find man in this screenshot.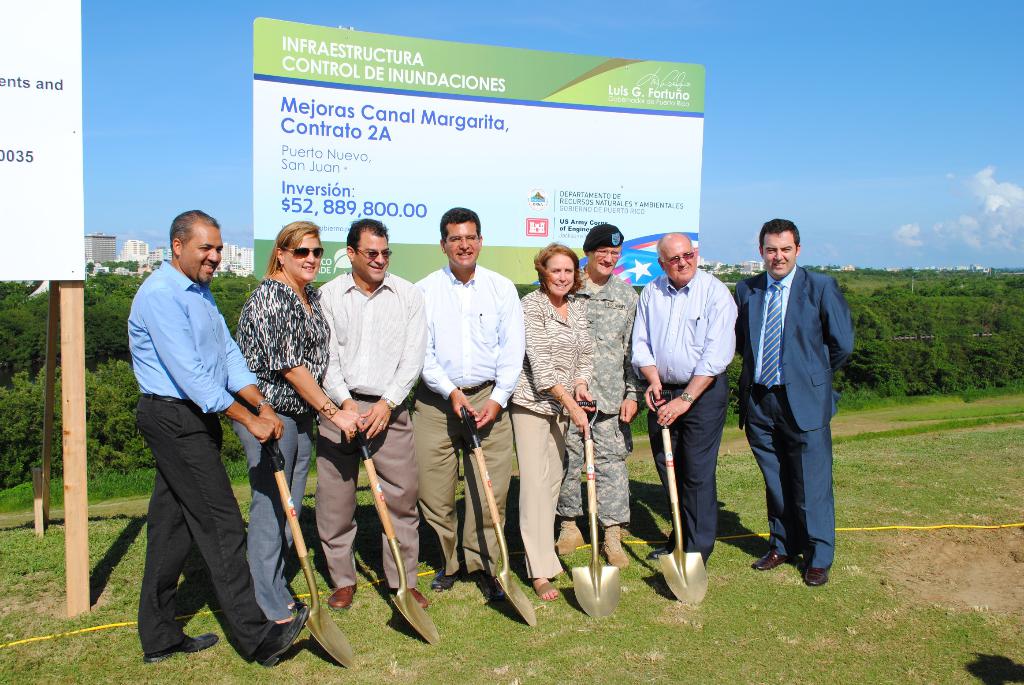
The bounding box for man is rect(721, 207, 851, 615).
